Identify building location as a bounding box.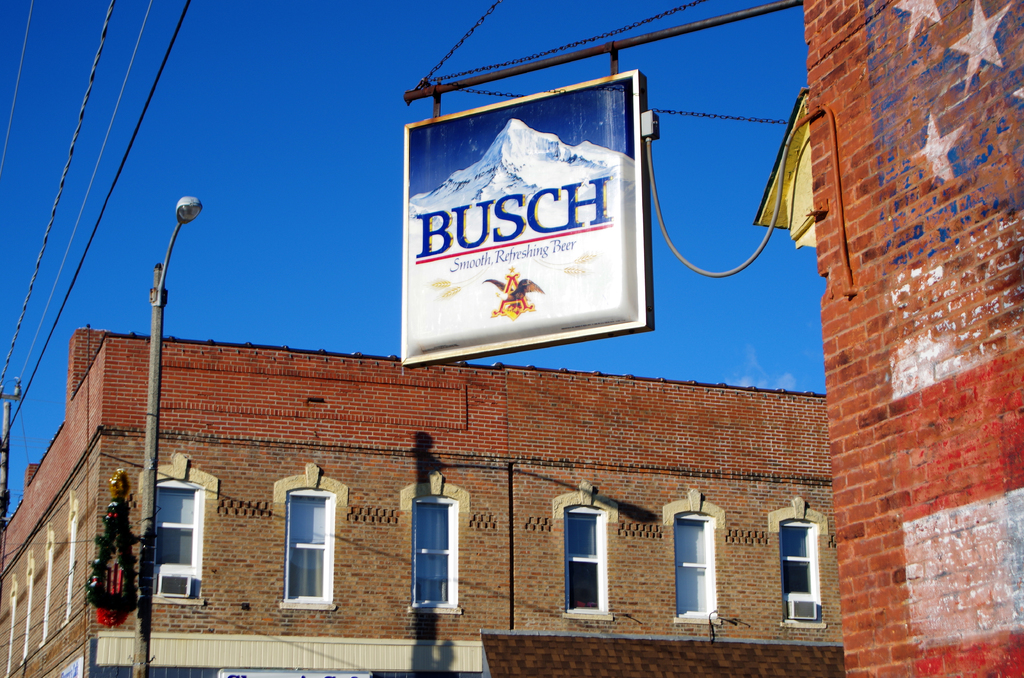
0, 325, 826, 677.
